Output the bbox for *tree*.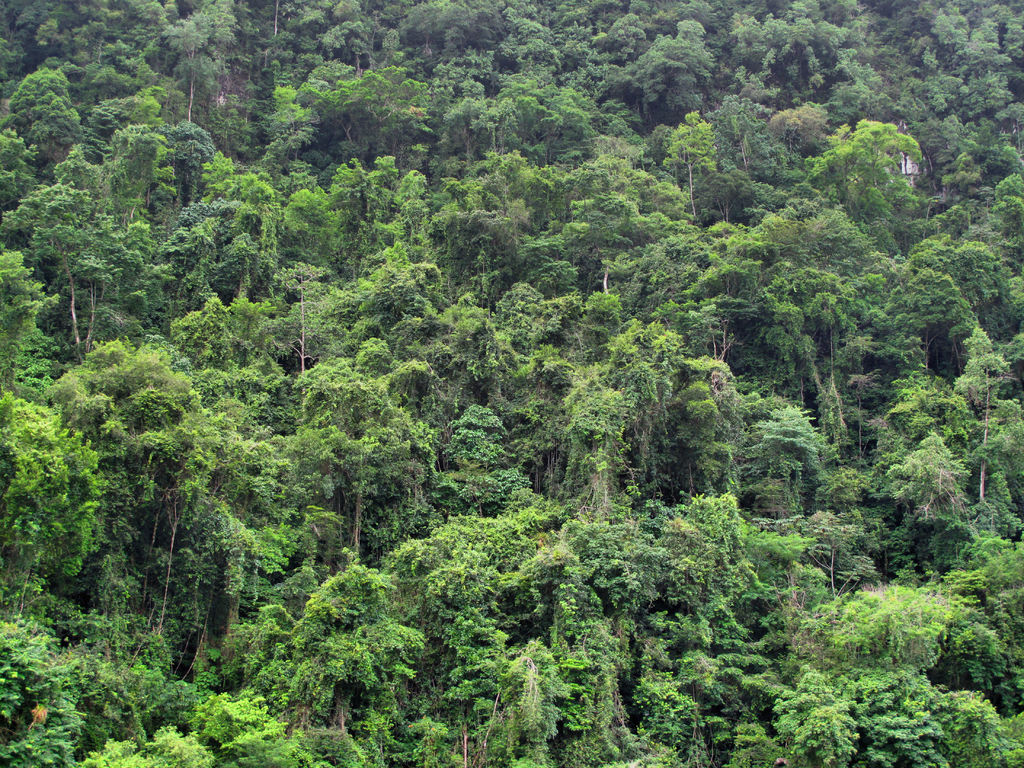
detection(358, 237, 429, 328).
